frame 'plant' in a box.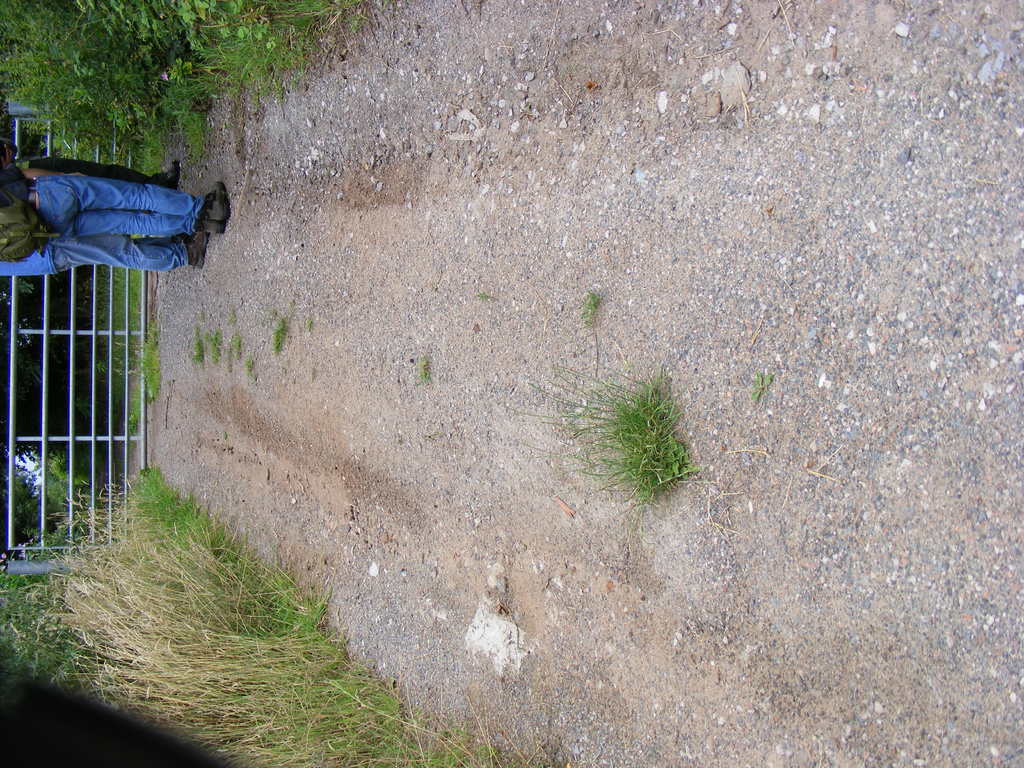
Rect(227, 337, 241, 367).
